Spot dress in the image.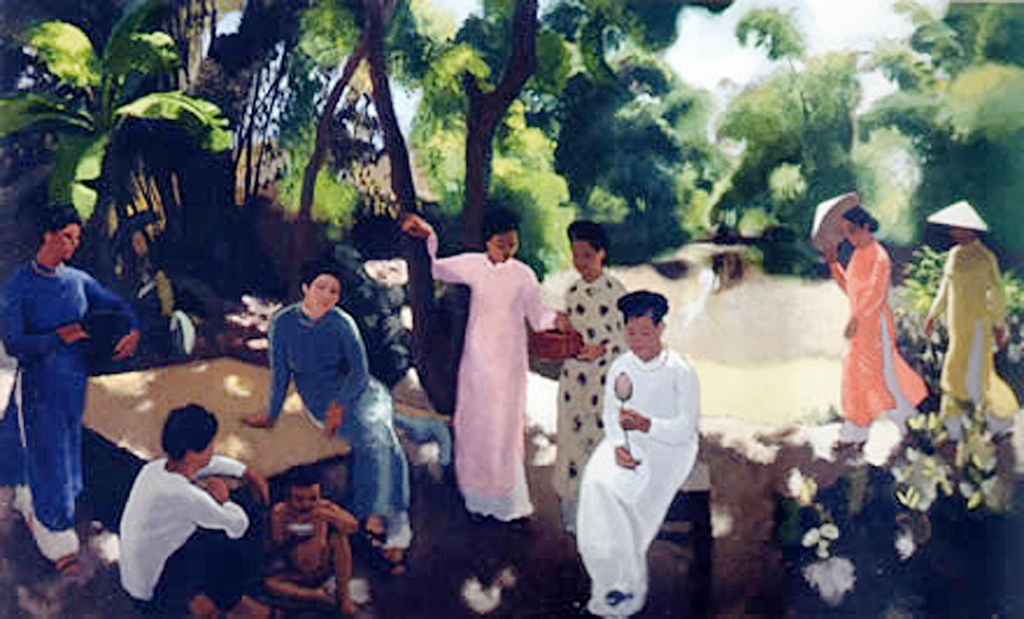
dress found at 827 225 916 482.
